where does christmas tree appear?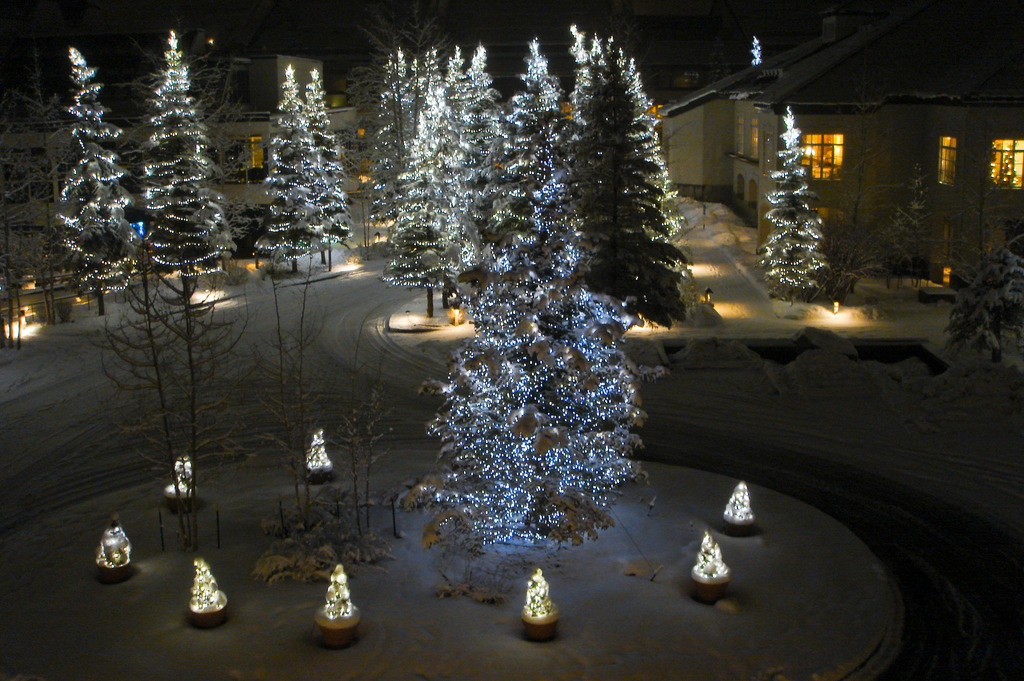
Appears at x1=167, y1=451, x2=197, y2=501.
